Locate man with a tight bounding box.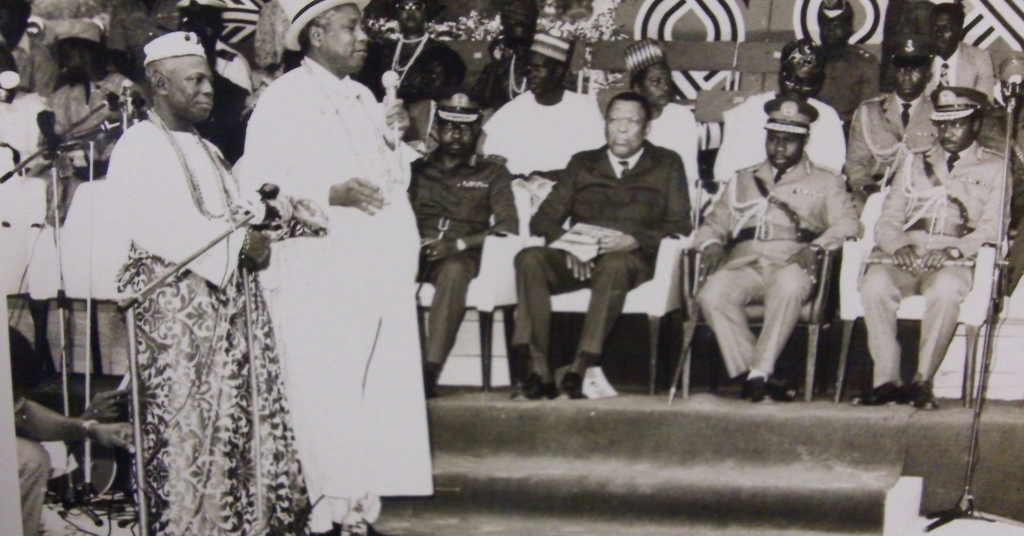
<region>808, 0, 875, 130</region>.
